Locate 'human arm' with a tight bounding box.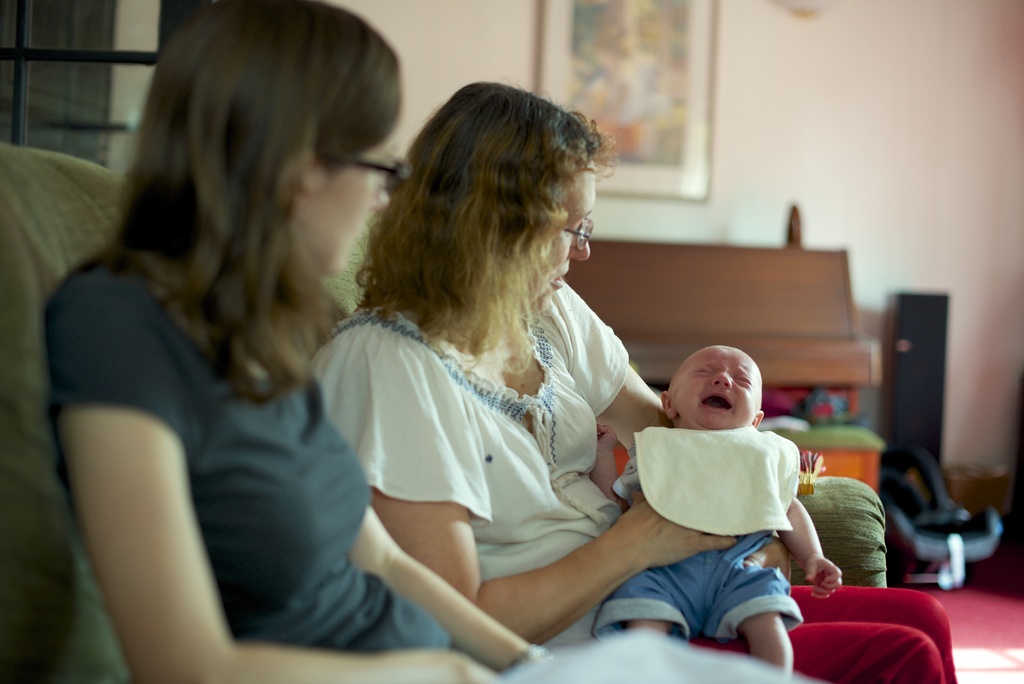
rect(556, 273, 792, 585).
